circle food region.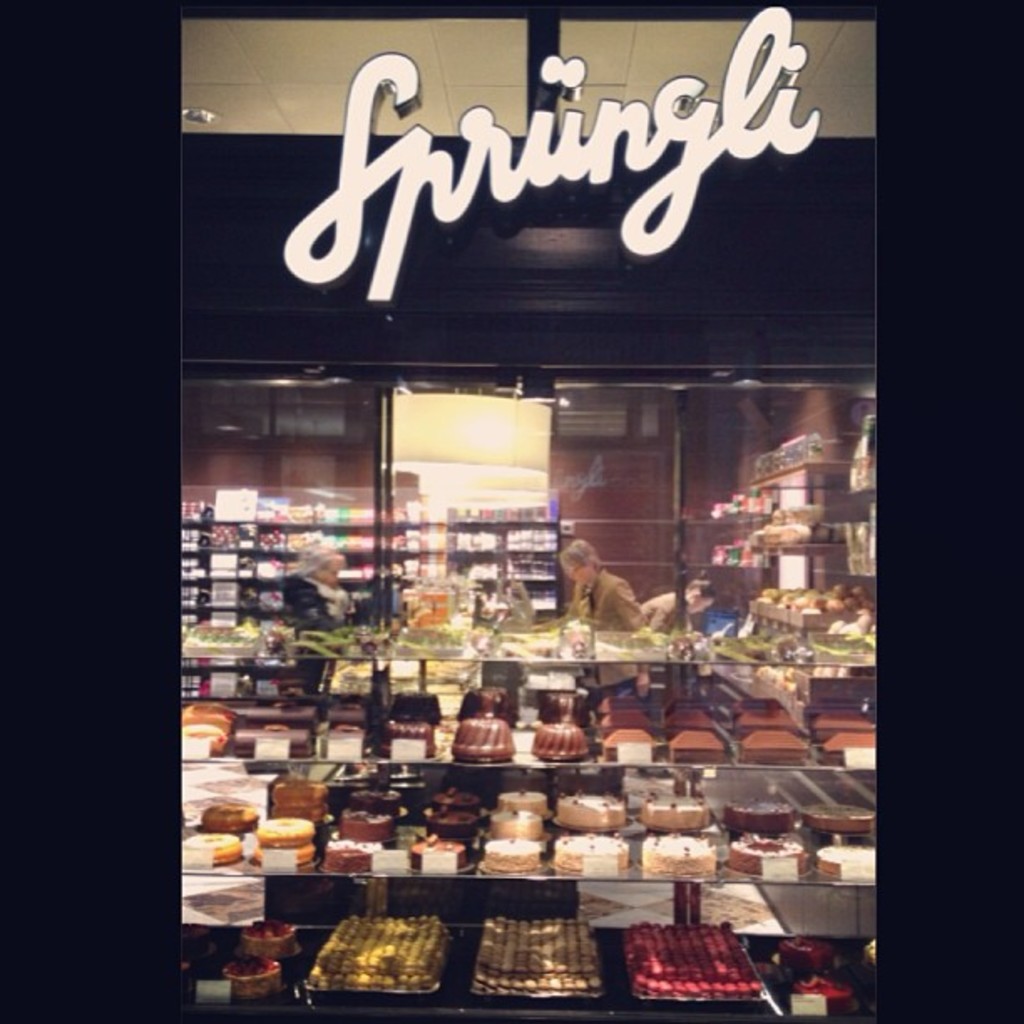
Region: l=530, t=719, r=589, b=765.
